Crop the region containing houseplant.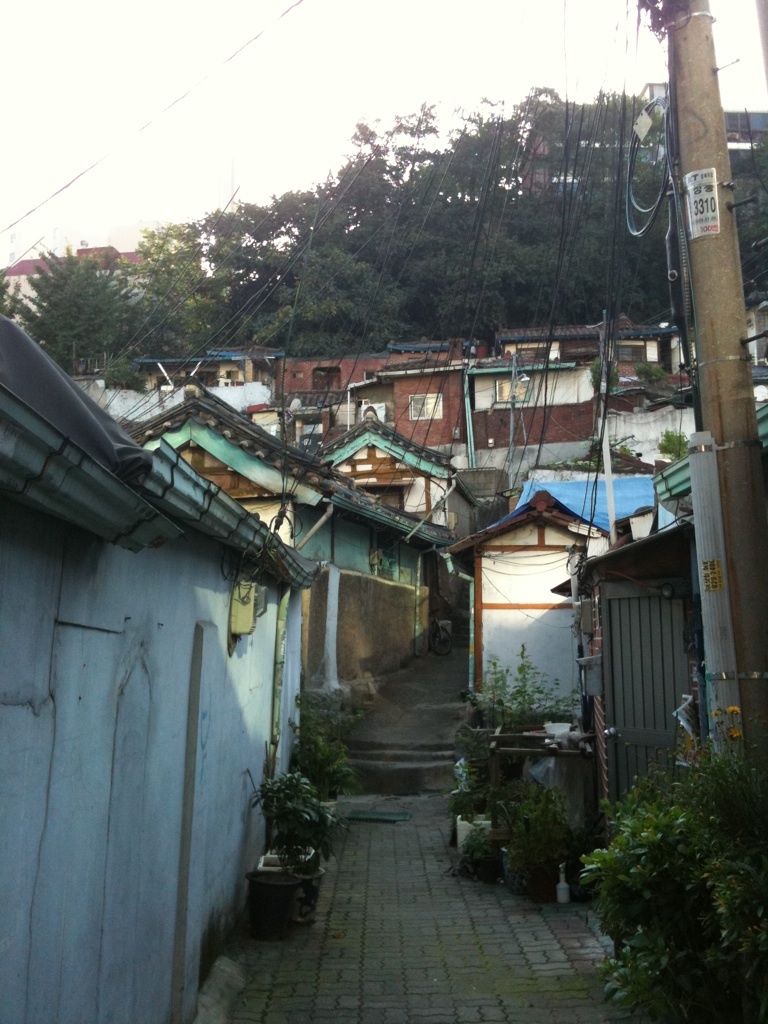
Crop region: <box>483,786,563,903</box>.
